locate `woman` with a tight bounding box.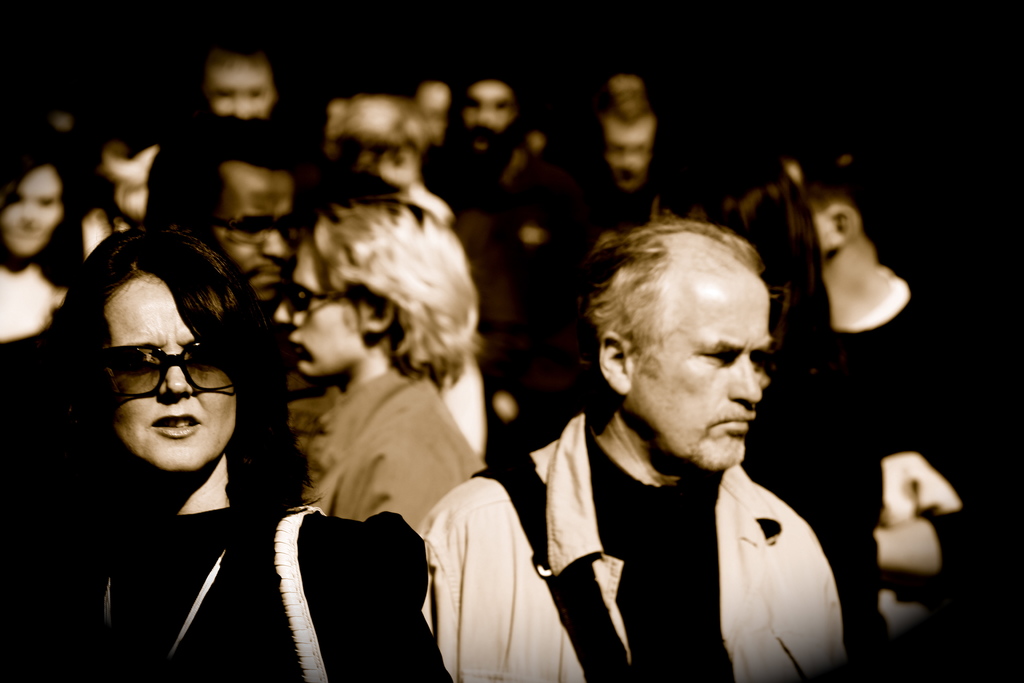
<region>0, 144, 86, 347</region>.
